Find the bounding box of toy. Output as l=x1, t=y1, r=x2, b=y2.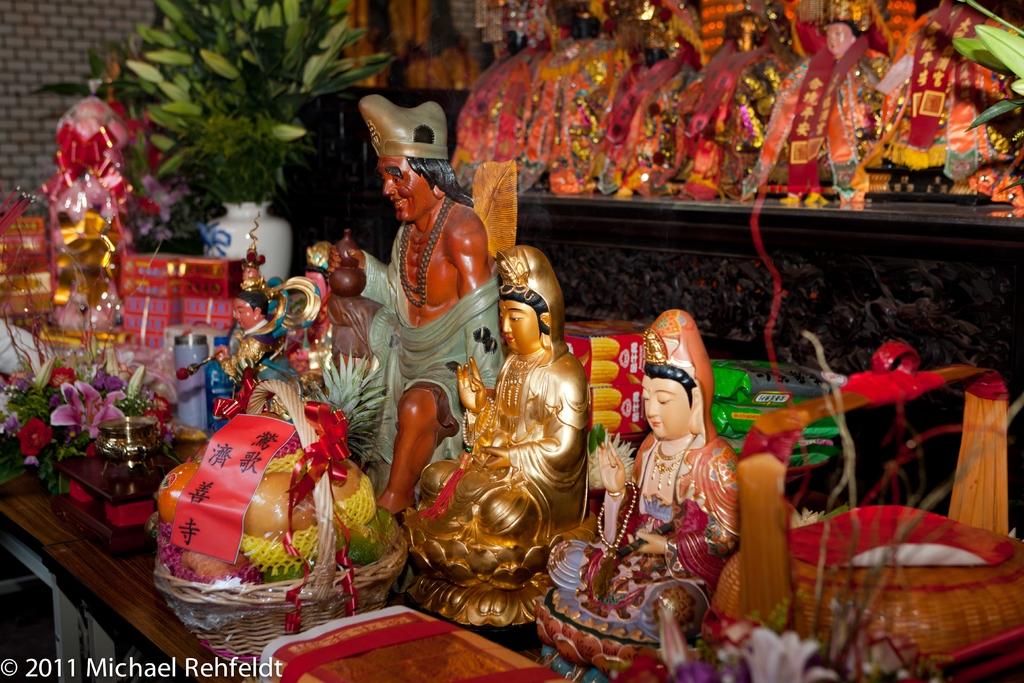
l=30, t=93, r=131, b=339.
